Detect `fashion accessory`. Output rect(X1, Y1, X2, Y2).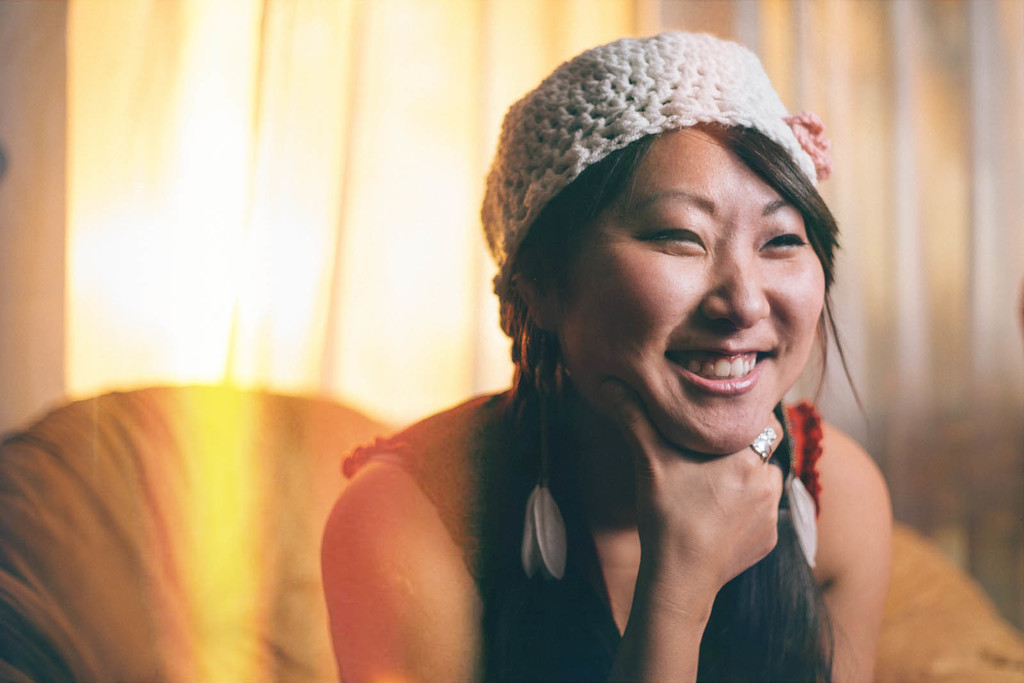
rect(478, 33, 833, 287).
